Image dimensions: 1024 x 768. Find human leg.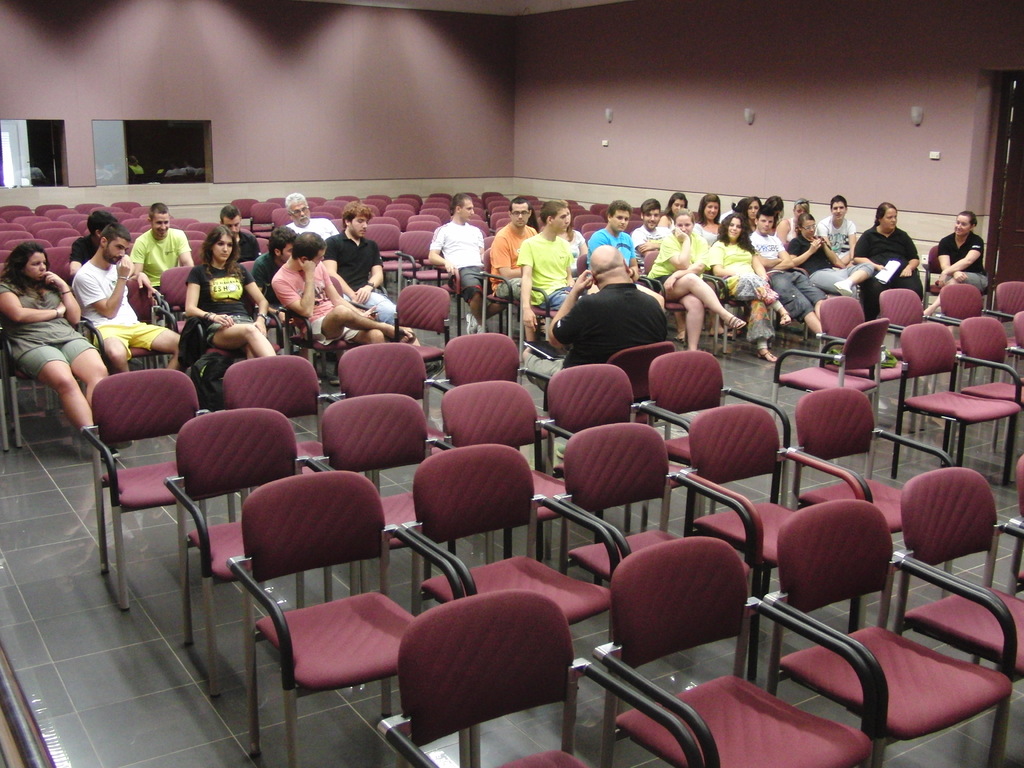
select_region(17, 344, 113, 452).
